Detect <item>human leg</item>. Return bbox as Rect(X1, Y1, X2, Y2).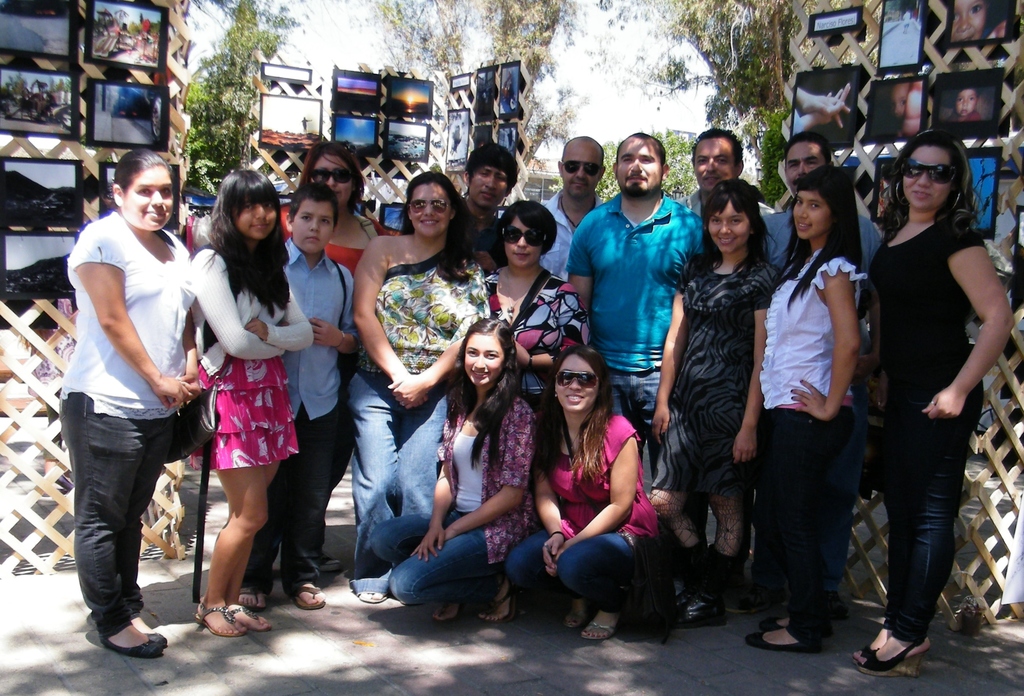
Rect(295, 410, 350, 611).
